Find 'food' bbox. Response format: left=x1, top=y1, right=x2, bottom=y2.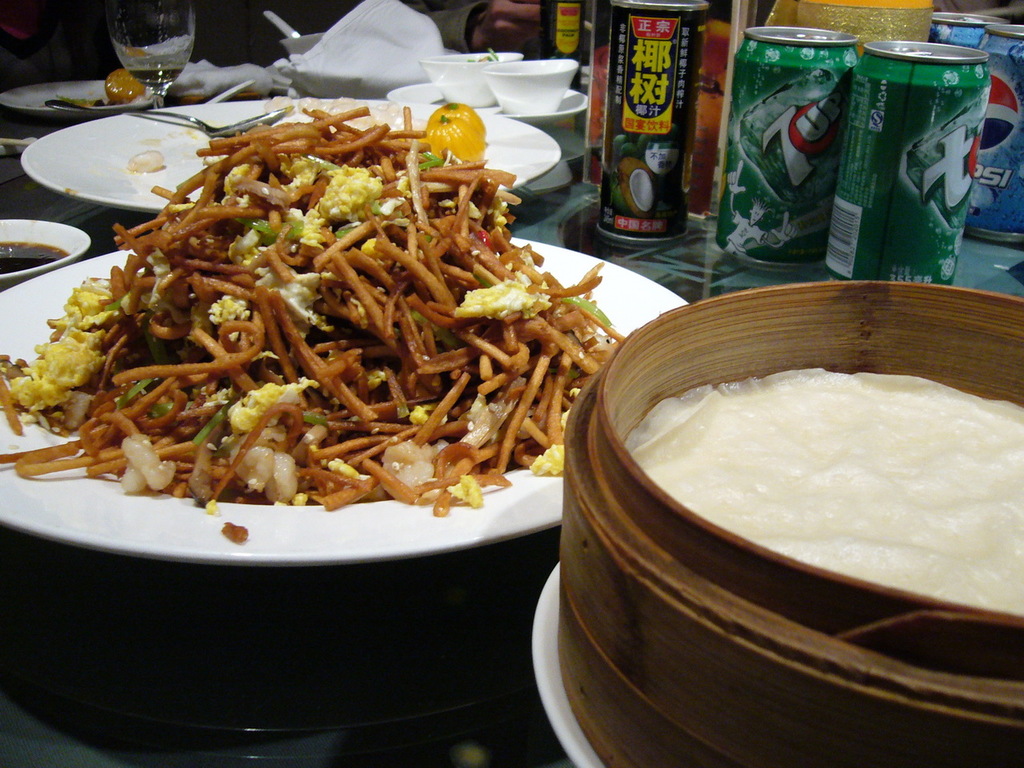
left=105, top=69, right=138, bottom=103.
